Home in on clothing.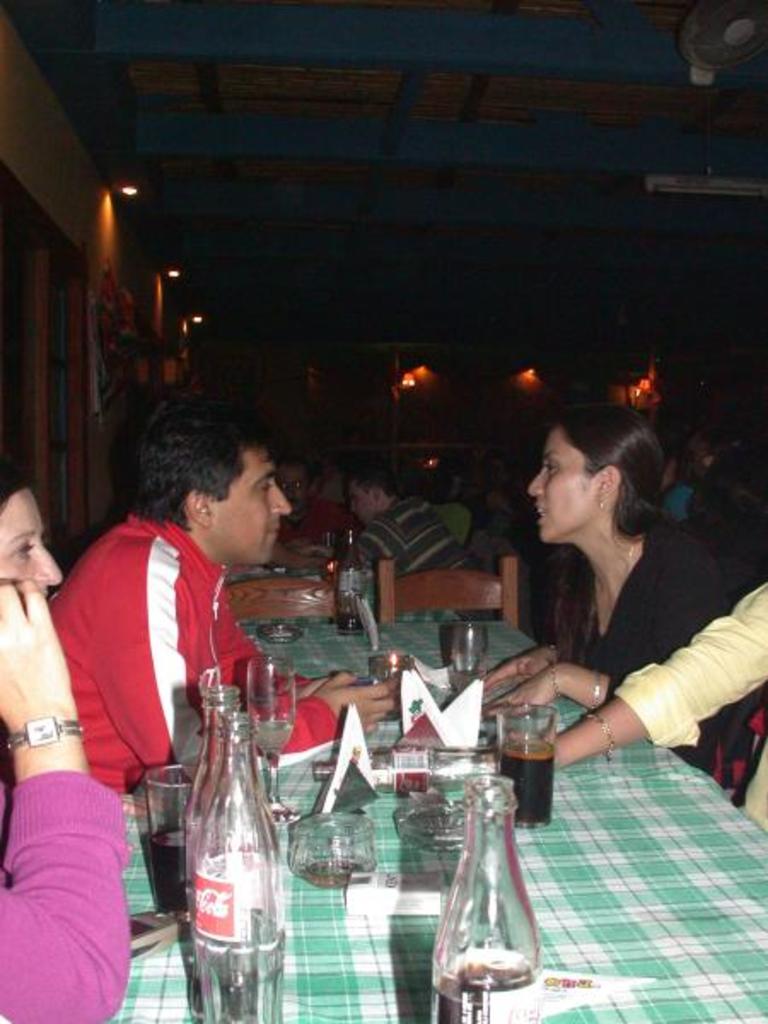
Homed in at {"left": 43, "top": 503, "right": 360, "bottom": 792}.
